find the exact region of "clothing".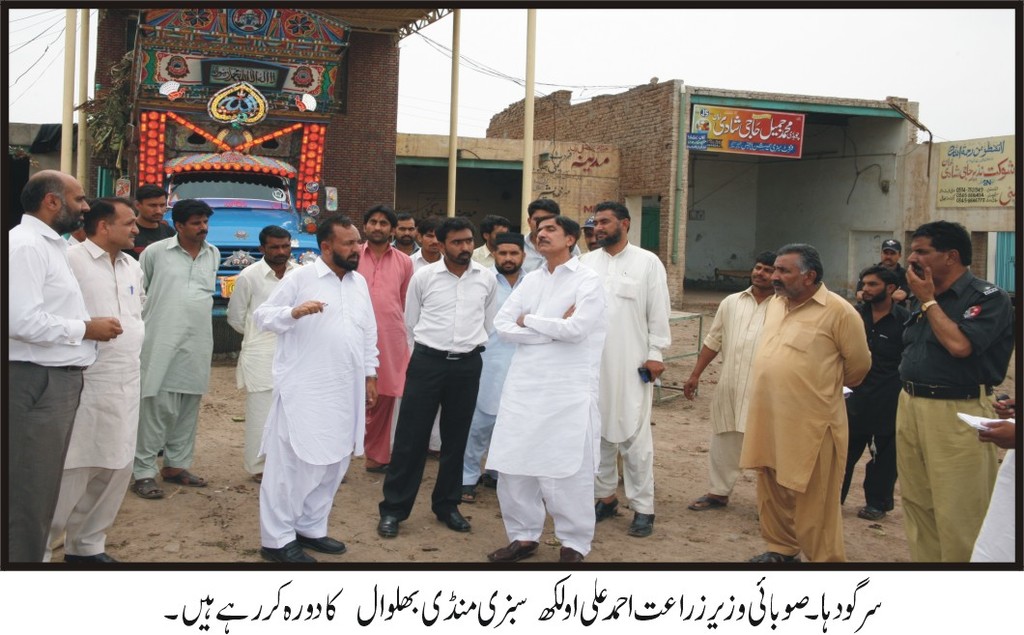
Exact region: pyautogui.locateOnScreen(863, 255, 903, 286).
